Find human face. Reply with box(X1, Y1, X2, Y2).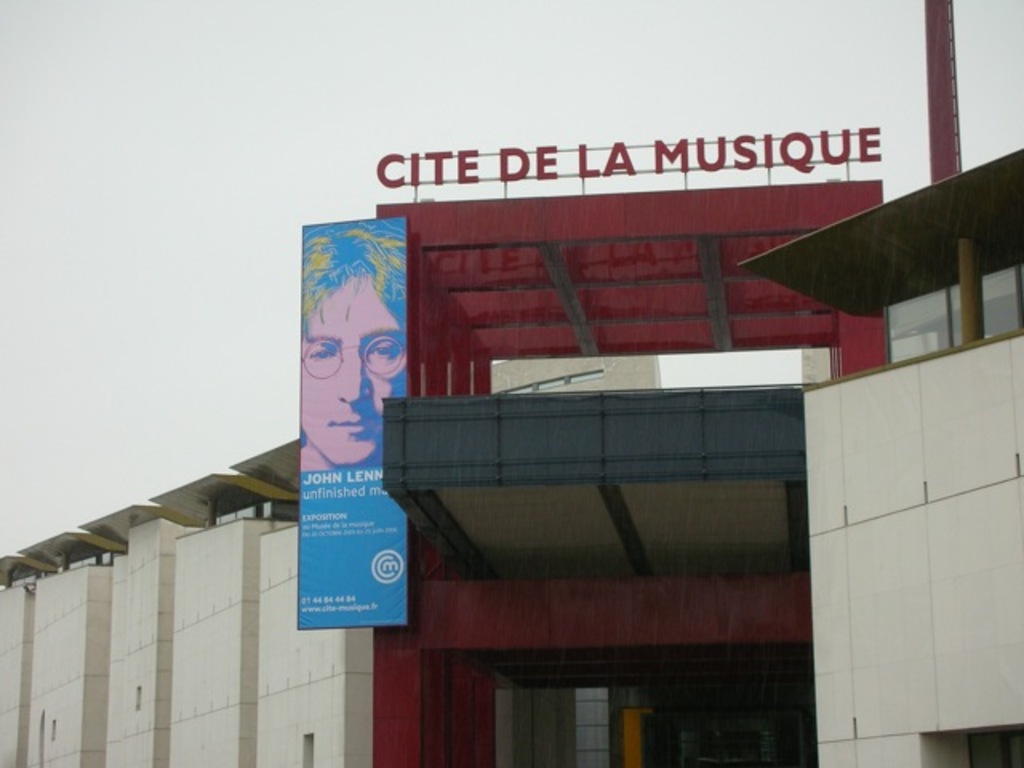
box(302, 267, 410, 472).
